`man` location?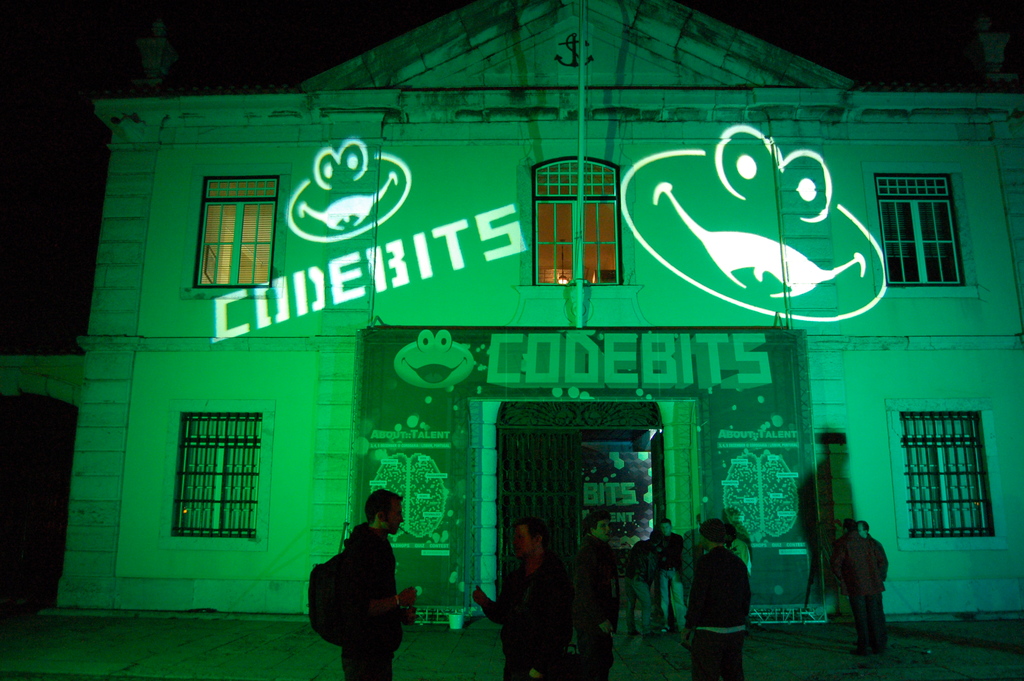
rect(858, 518, 892, 643)
